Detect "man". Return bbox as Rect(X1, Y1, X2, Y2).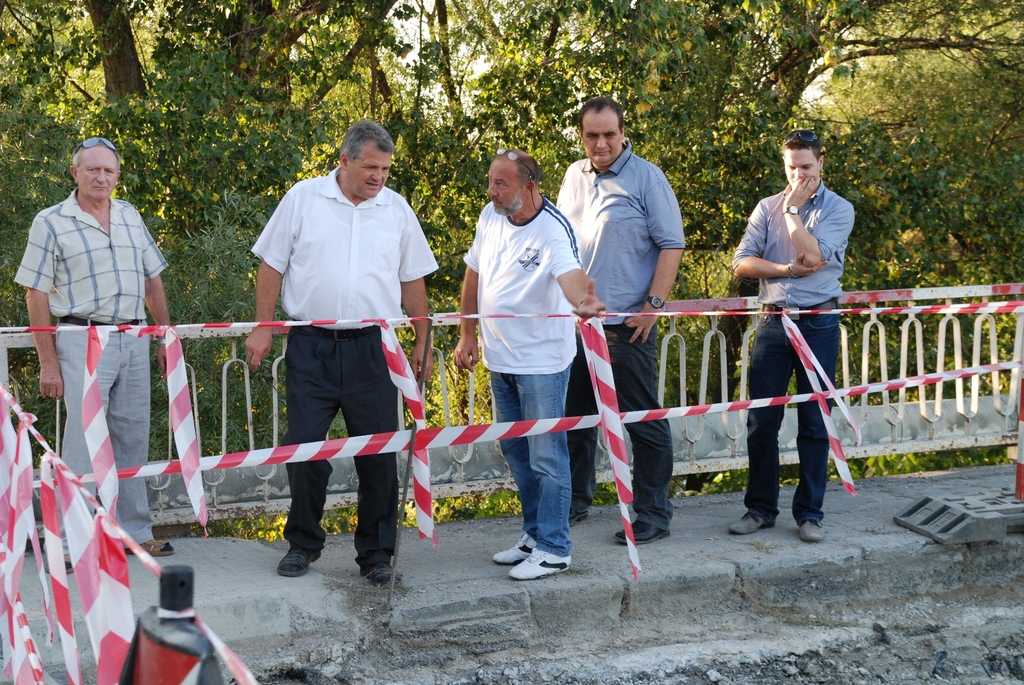
Rect(12, 139, 181, 578).
